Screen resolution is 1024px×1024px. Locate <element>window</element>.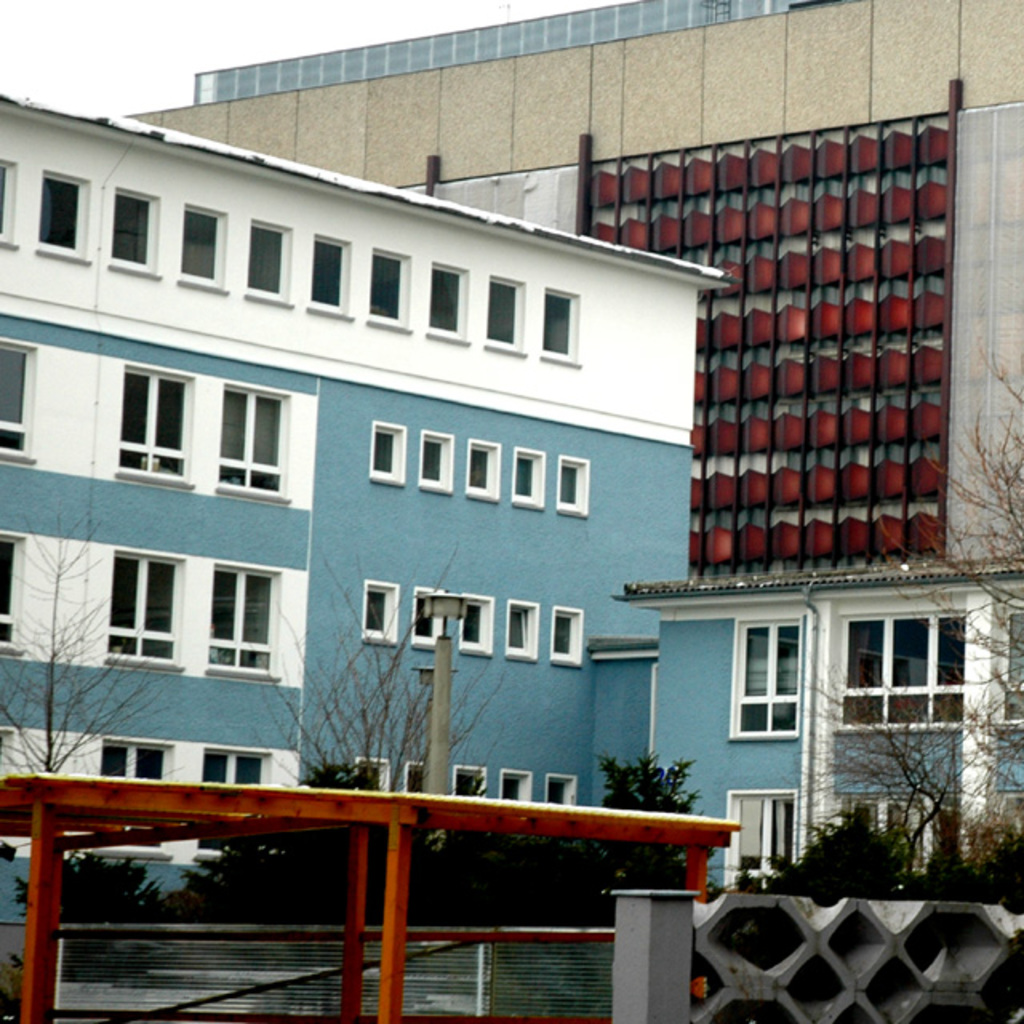
x1=725 y1=781 x2=805 y2=898.
